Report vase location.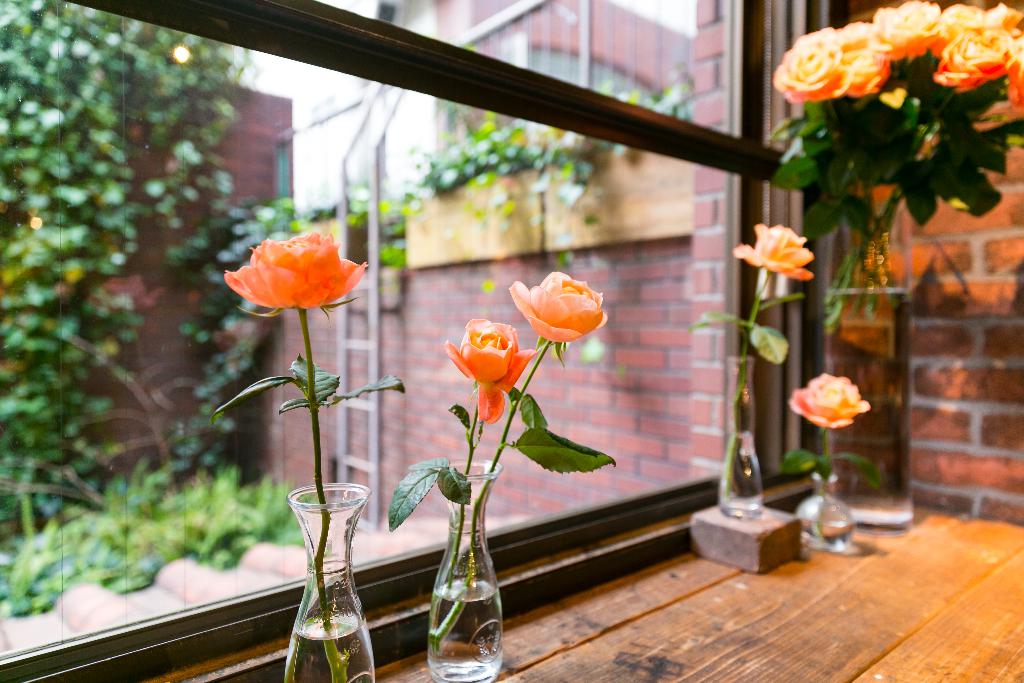
Report: [x1=286, y1=482, x2=371, y2=682].
